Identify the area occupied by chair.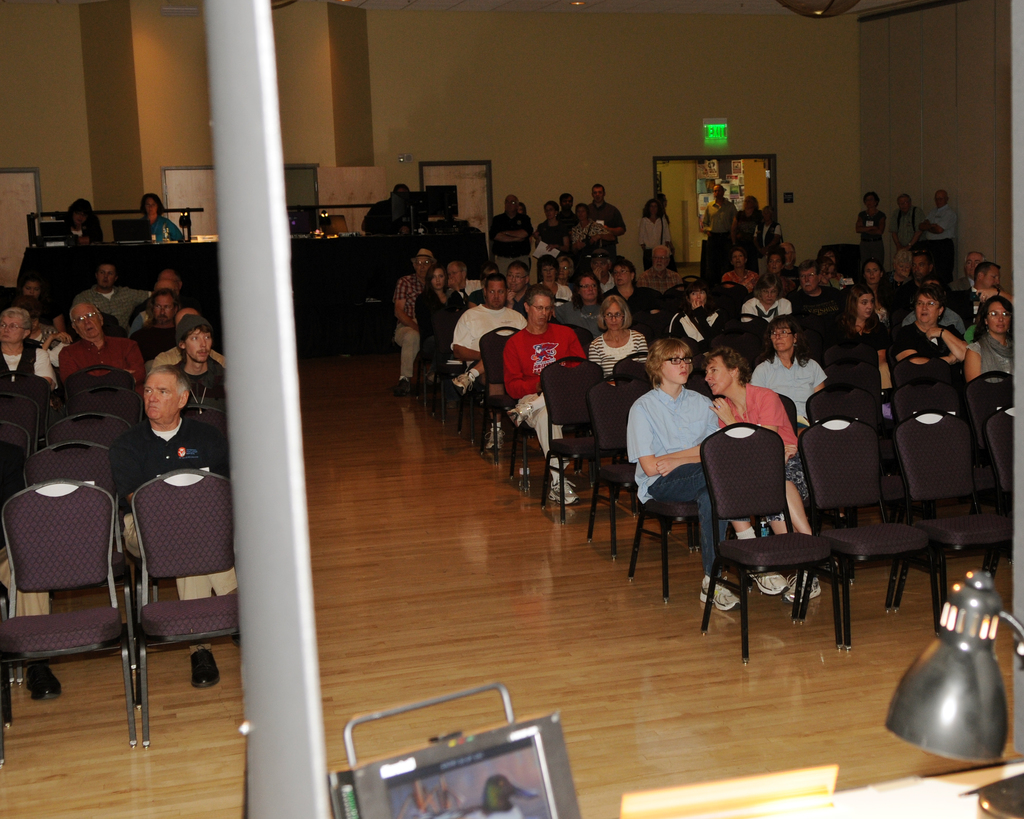
Area: locate(813, 382, 892, 575).
